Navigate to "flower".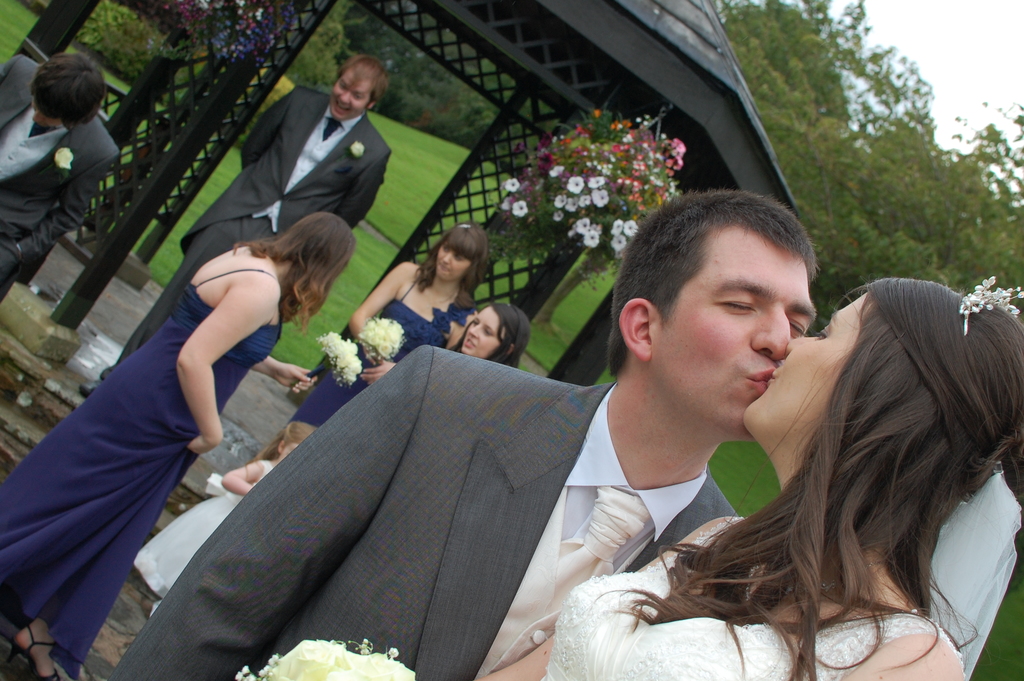
Navigation target: 590,174,605,190.
